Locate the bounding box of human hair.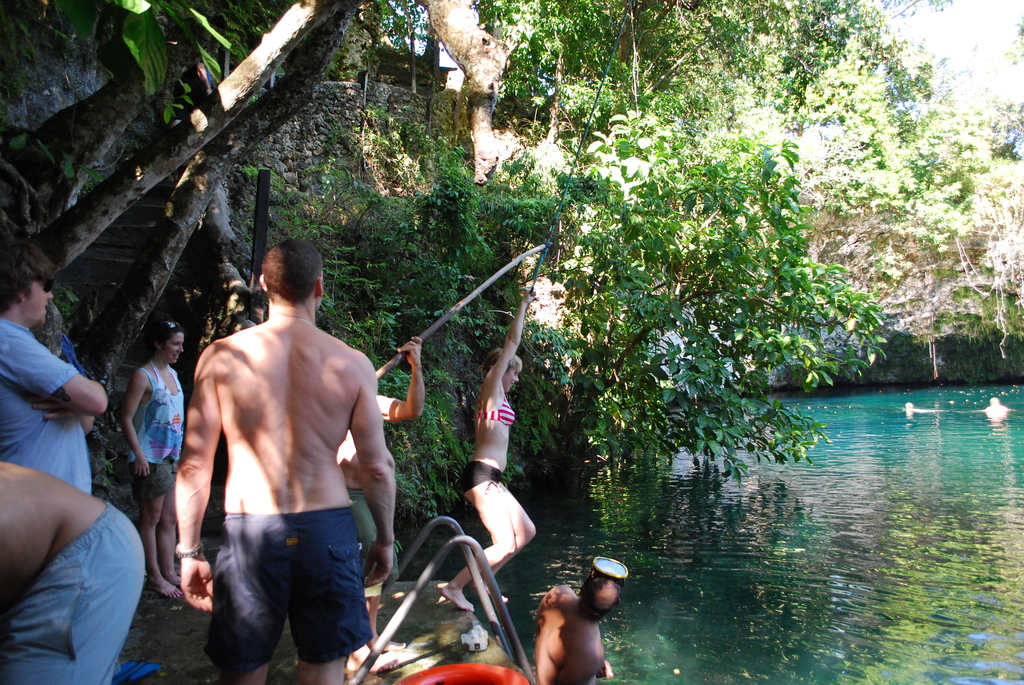
Bounding box: {"x1": 249, "y1": 242, "x2": 324, "y2": 311}.
